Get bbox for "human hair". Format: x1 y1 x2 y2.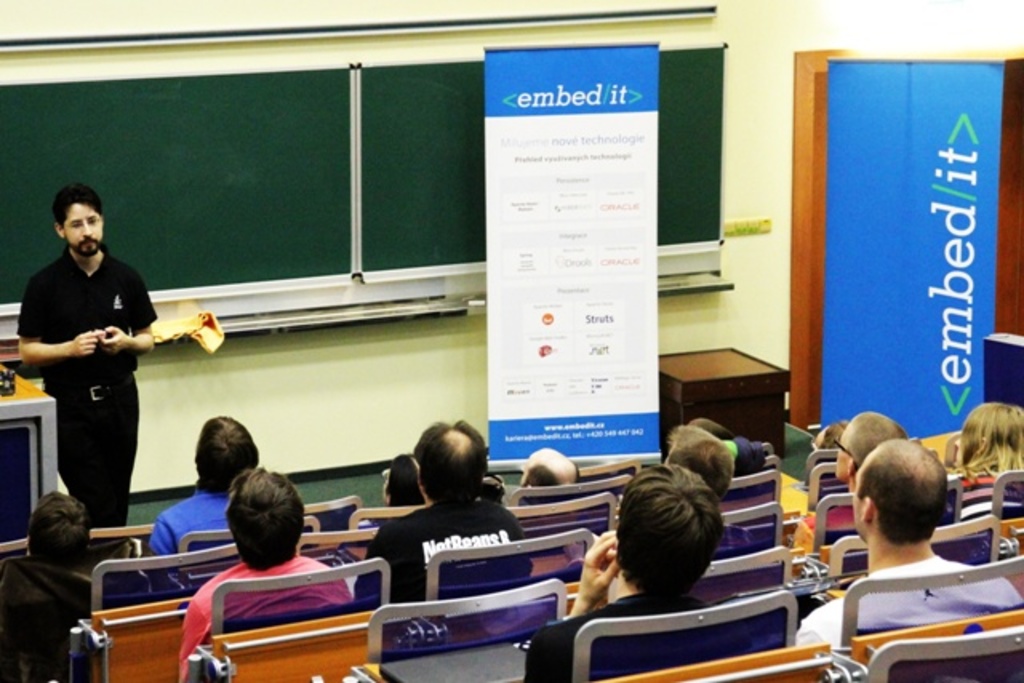
408 417 490 504.
